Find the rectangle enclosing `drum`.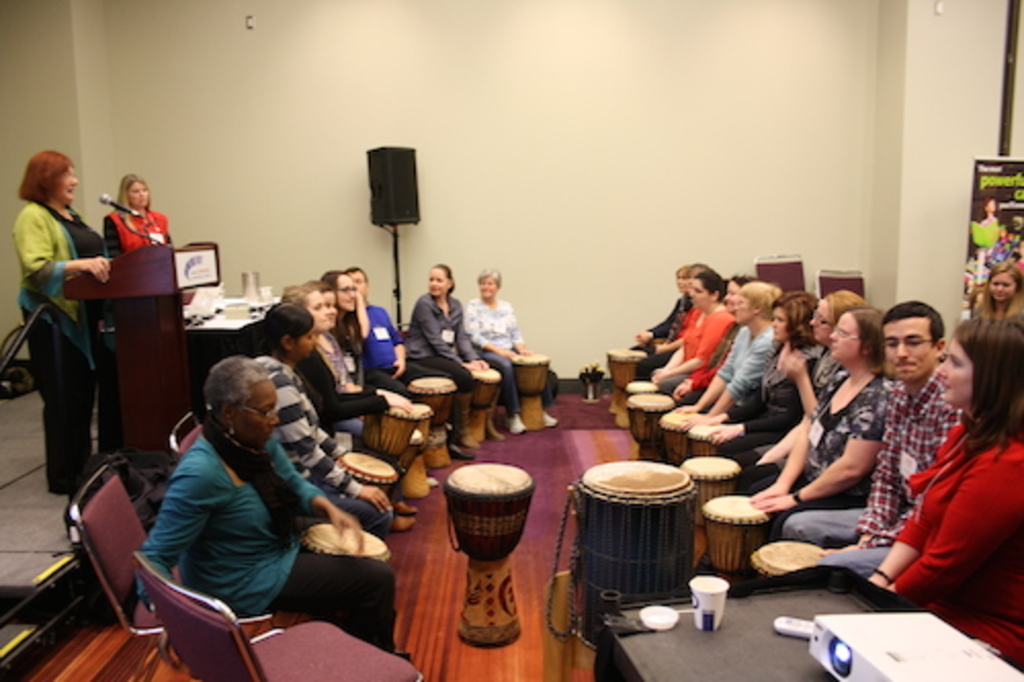
(694, 498, 768, 588).
